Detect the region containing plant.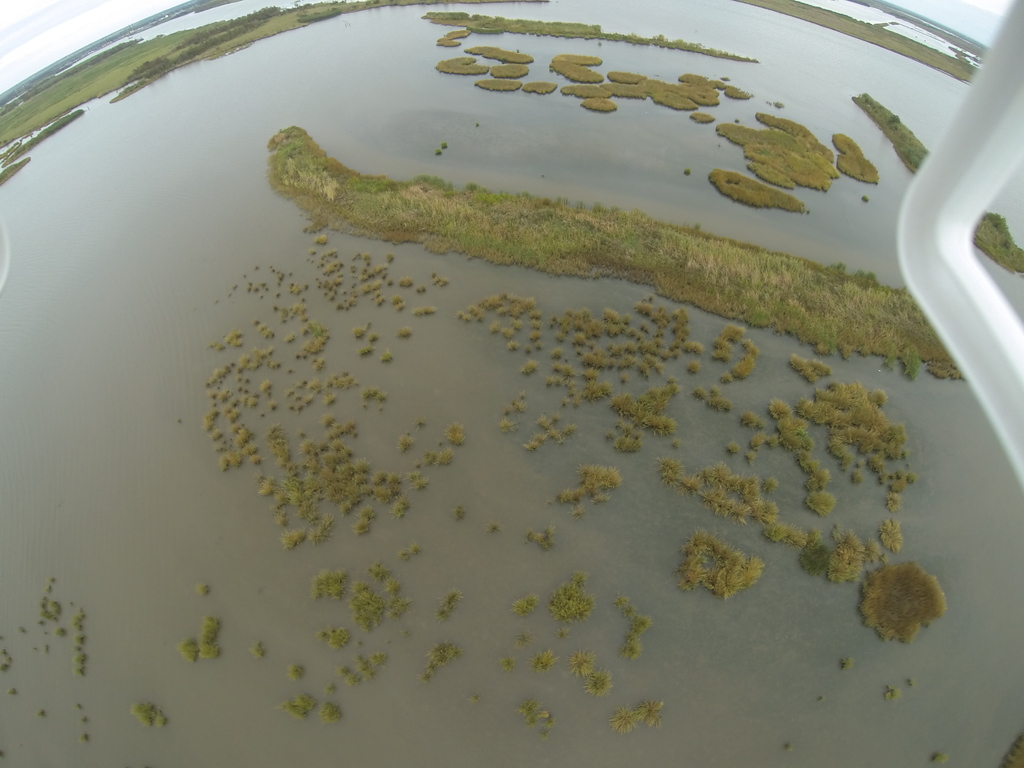
l=40, t=711, r=46, b=716.
